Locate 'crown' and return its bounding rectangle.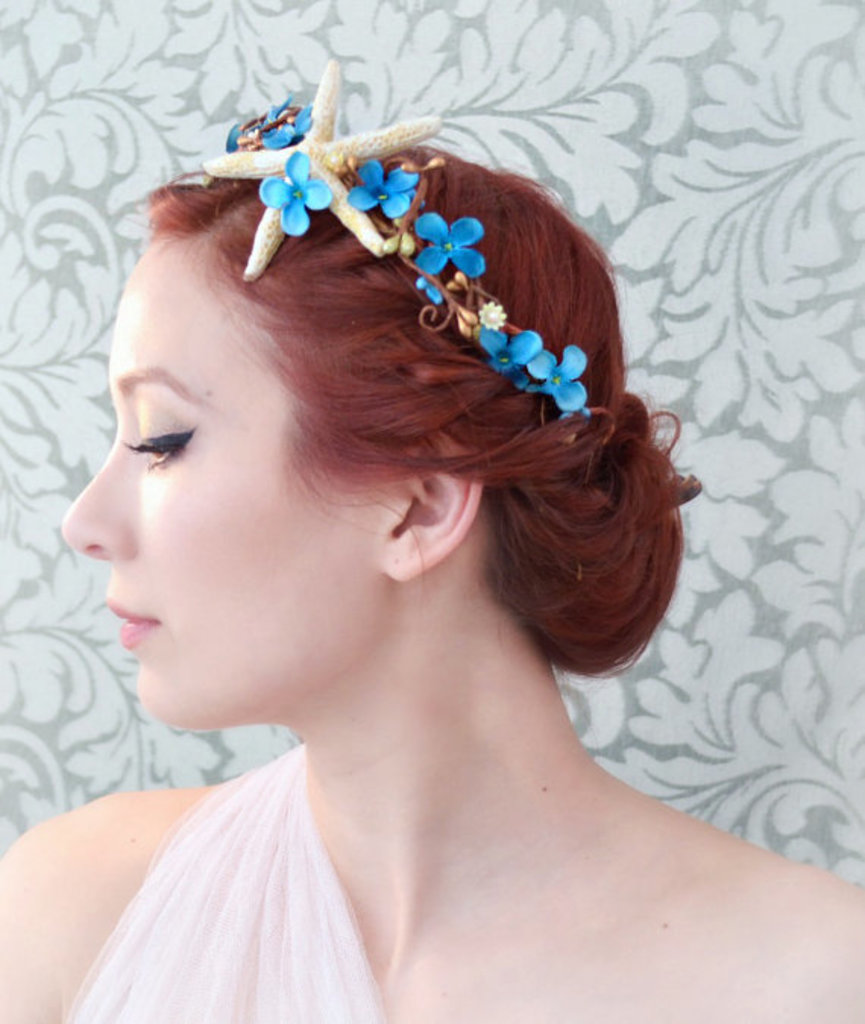
200 62 592 420.
